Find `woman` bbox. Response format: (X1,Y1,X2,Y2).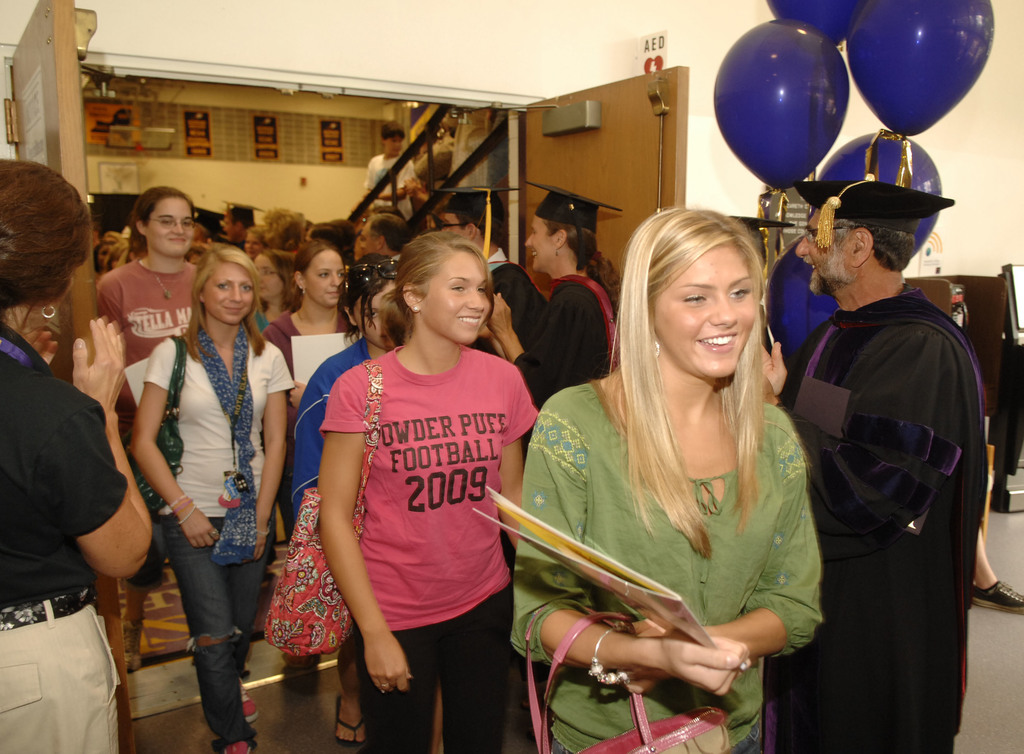
(98,183,203,668).
